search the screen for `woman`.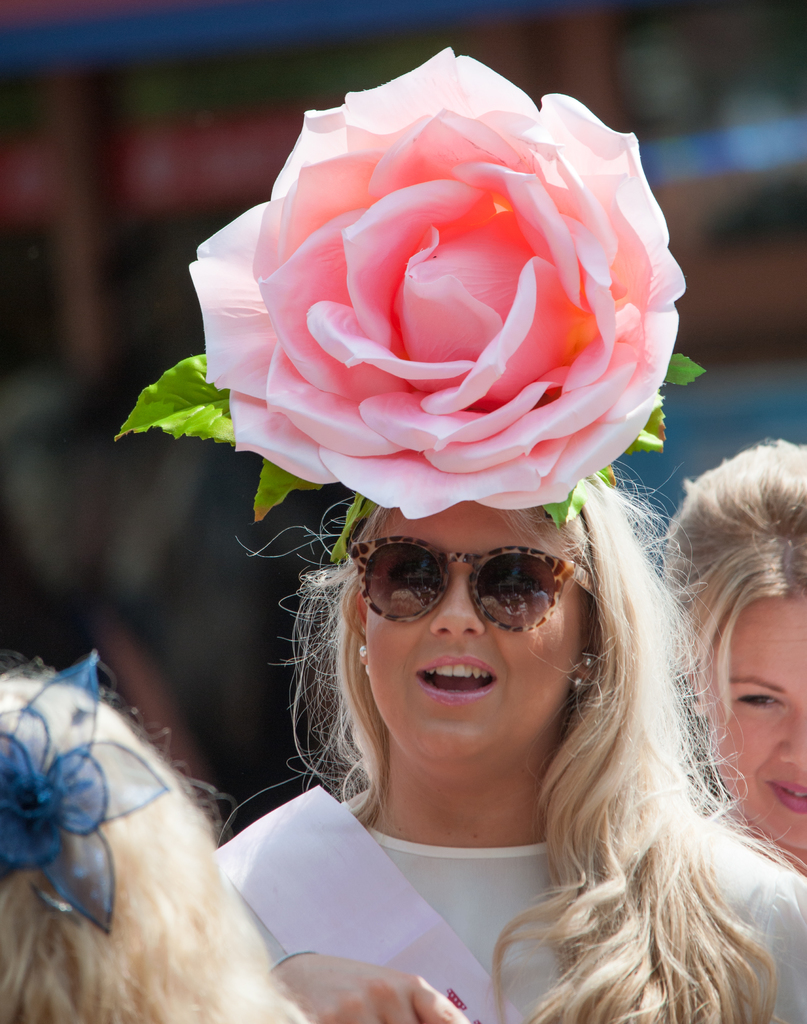
Found at bbox(662, 438, 806, 891).
